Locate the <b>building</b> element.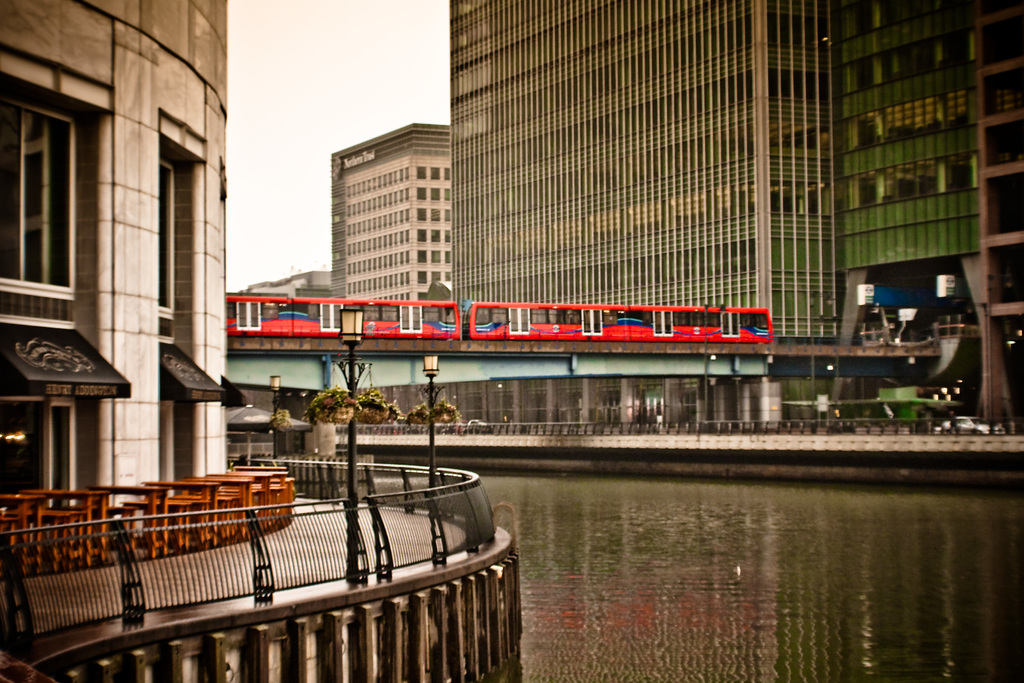
Element bbox: pyautogui.locateOnScreen(979, 0, 1023, 317).
